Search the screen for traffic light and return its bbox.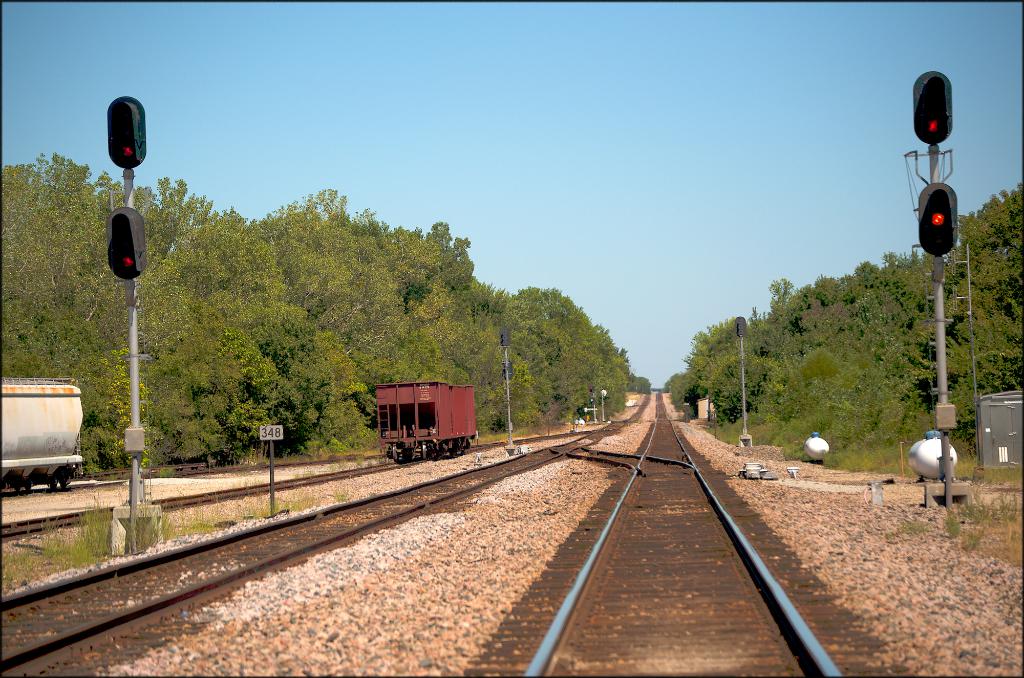
Found: bbox=[499, 324, 511, 346].
